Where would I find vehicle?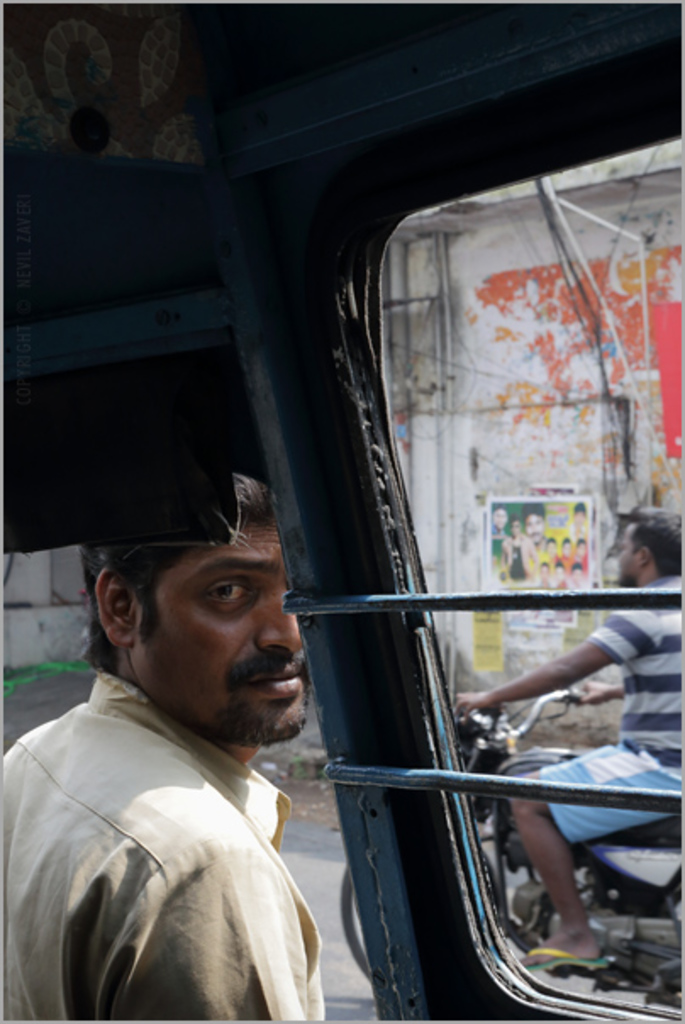
At (x1=109, y1=141, x2=684, y2=1023).
